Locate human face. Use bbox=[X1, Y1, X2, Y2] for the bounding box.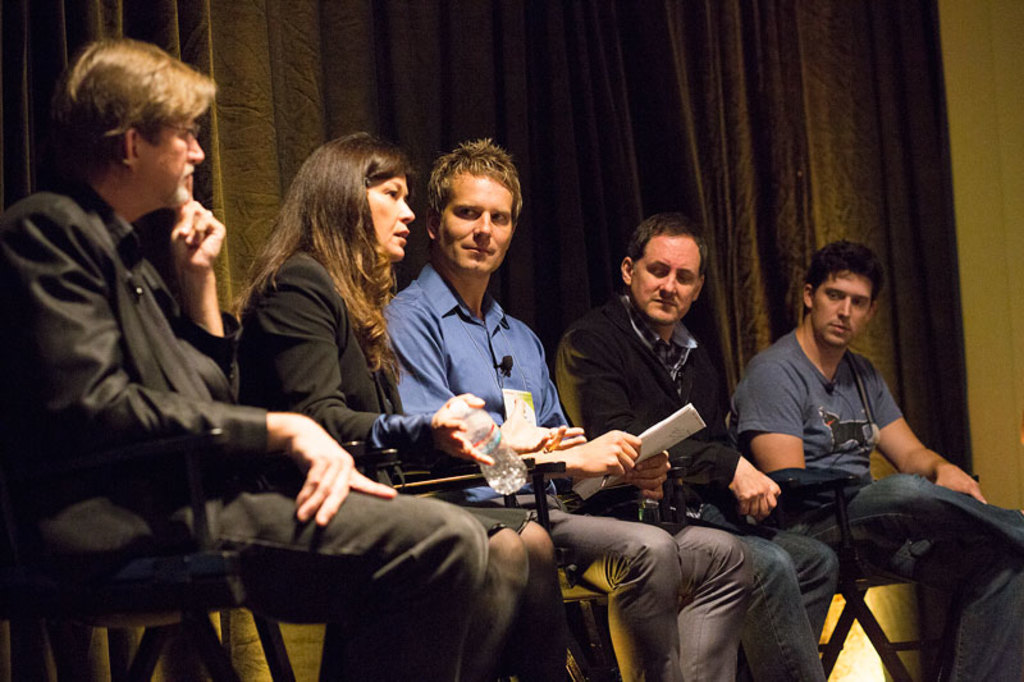
bbox=[438, 178, 513, 276].
